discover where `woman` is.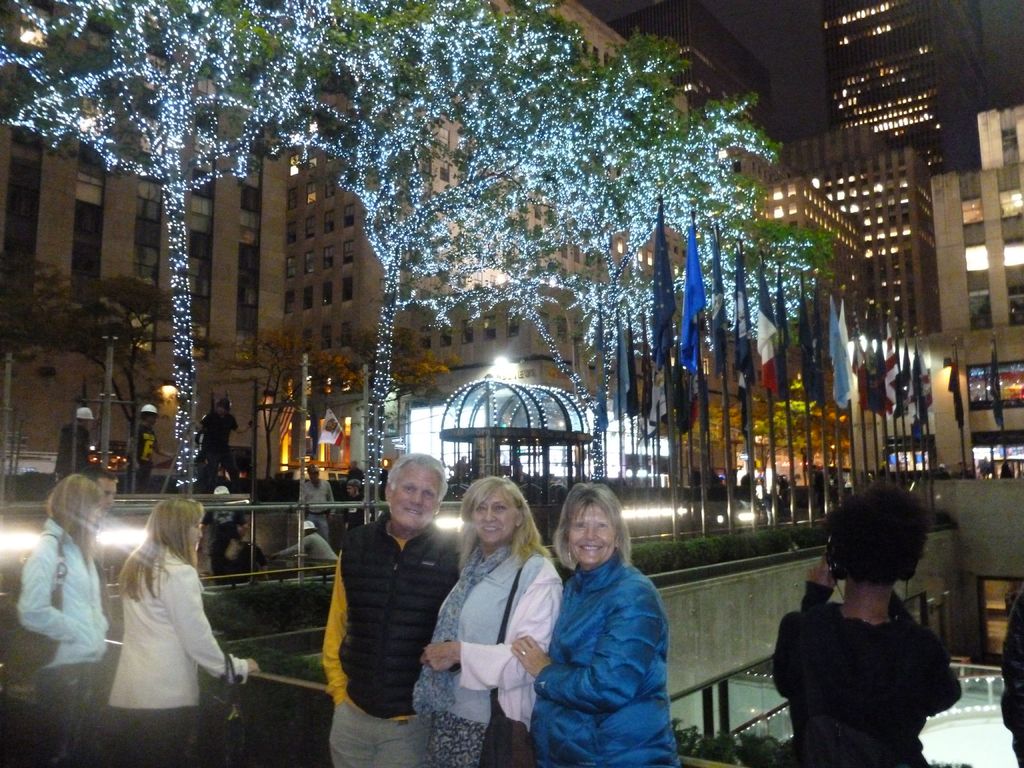
Discovered at 413 477 568 767.
